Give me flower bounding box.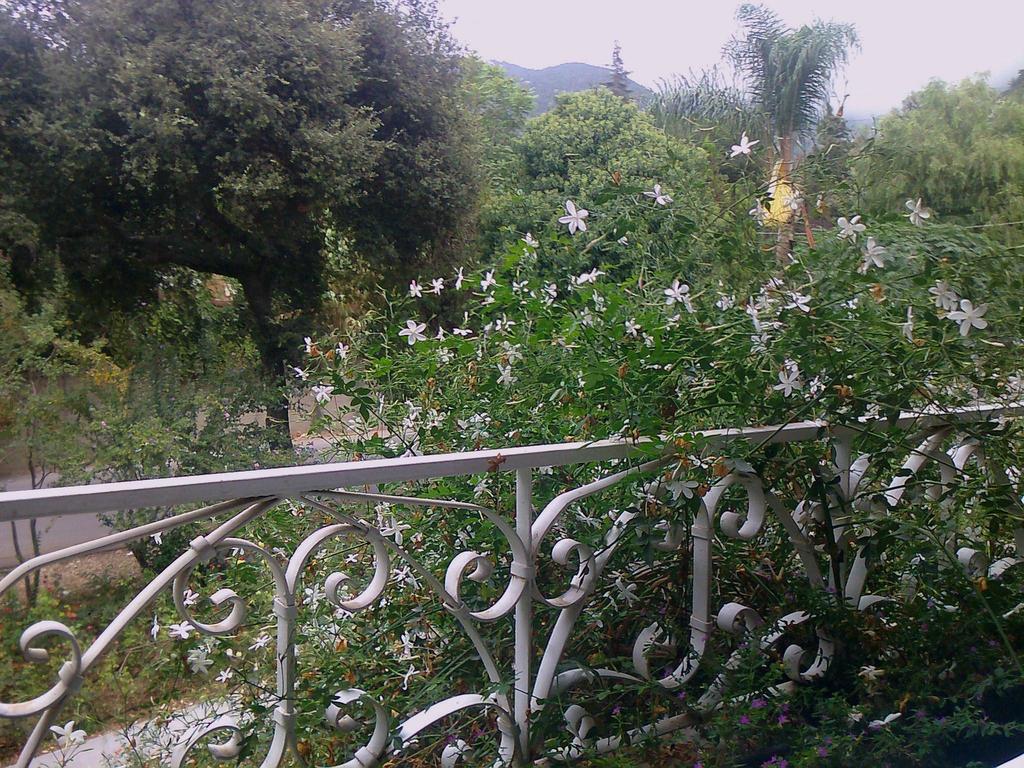
BBox(926, 278, 959, 312).
